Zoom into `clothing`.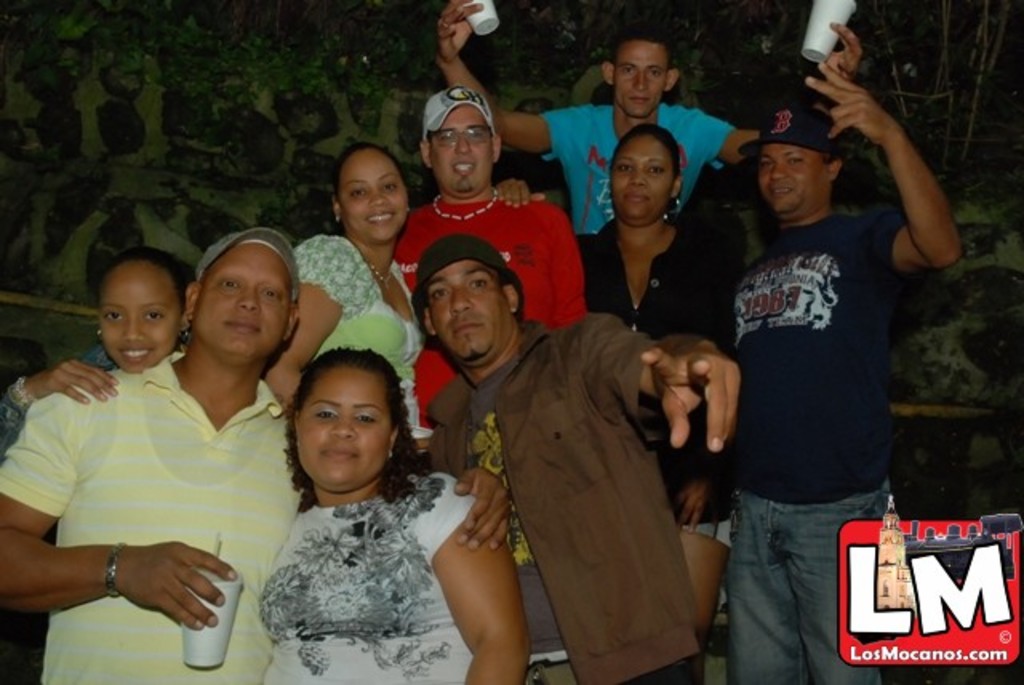
Zoom target: left=0, top=342, right=138, bottom=419.
